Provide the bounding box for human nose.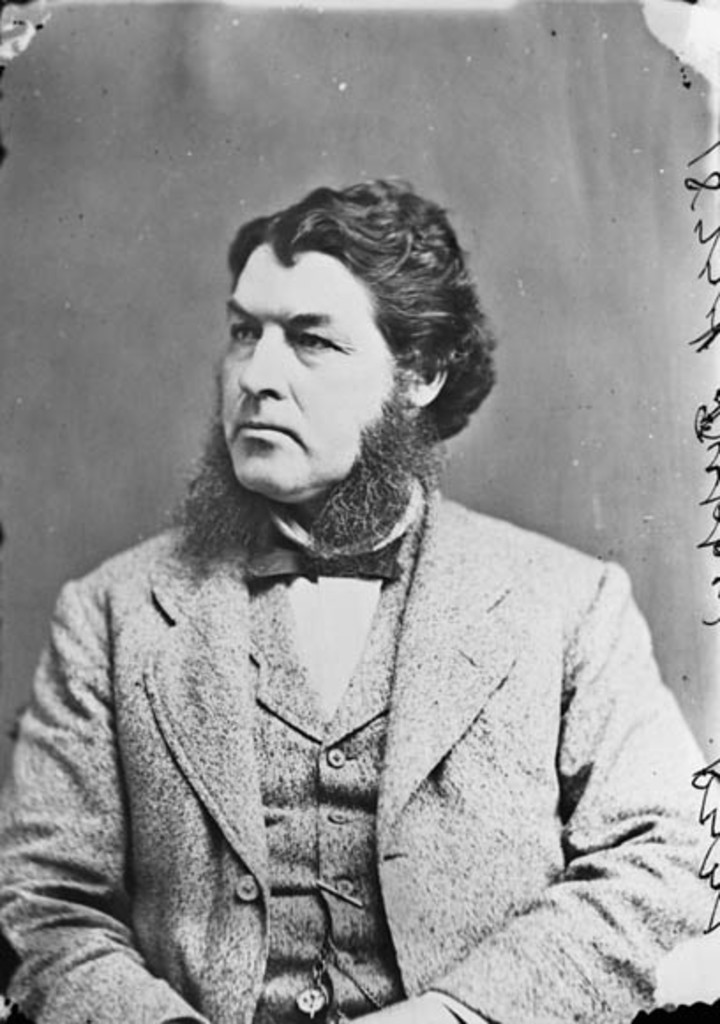
<bbox>240, 321, 284, 395</bbox>.
